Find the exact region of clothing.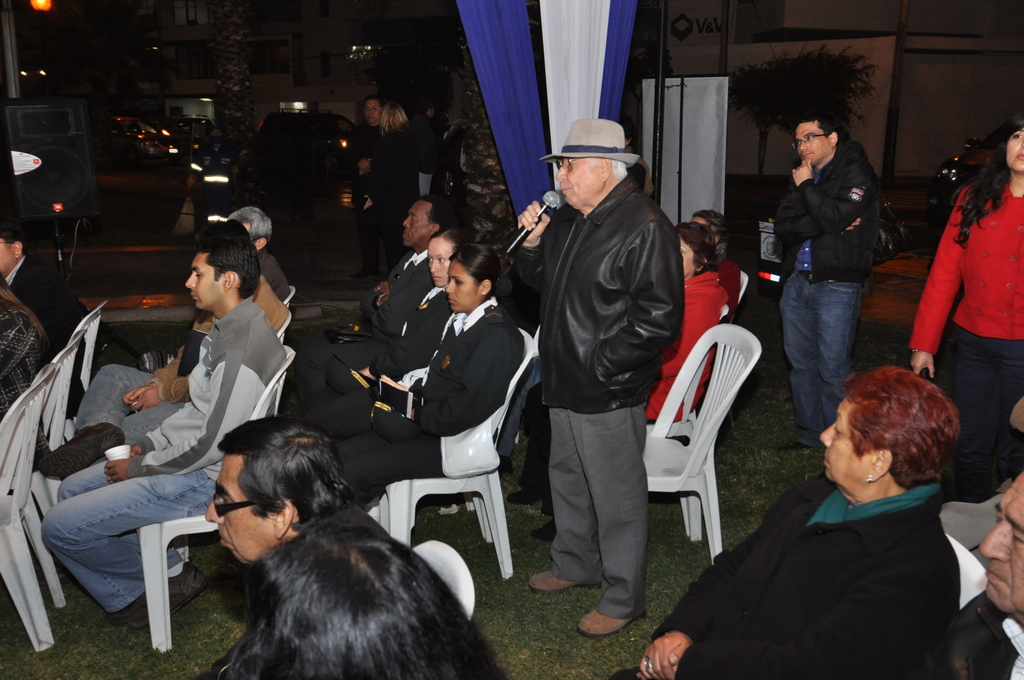
Exact region: 605:467:960:679.
